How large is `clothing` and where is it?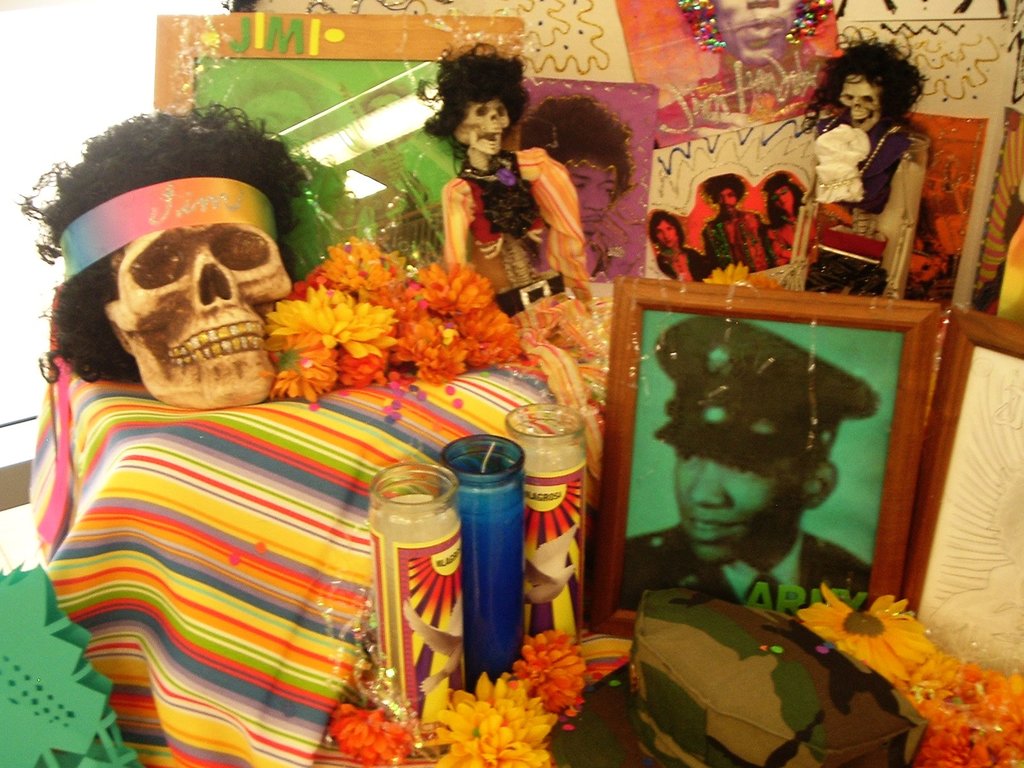
Bounding box: (759, 216, 813, 257).
